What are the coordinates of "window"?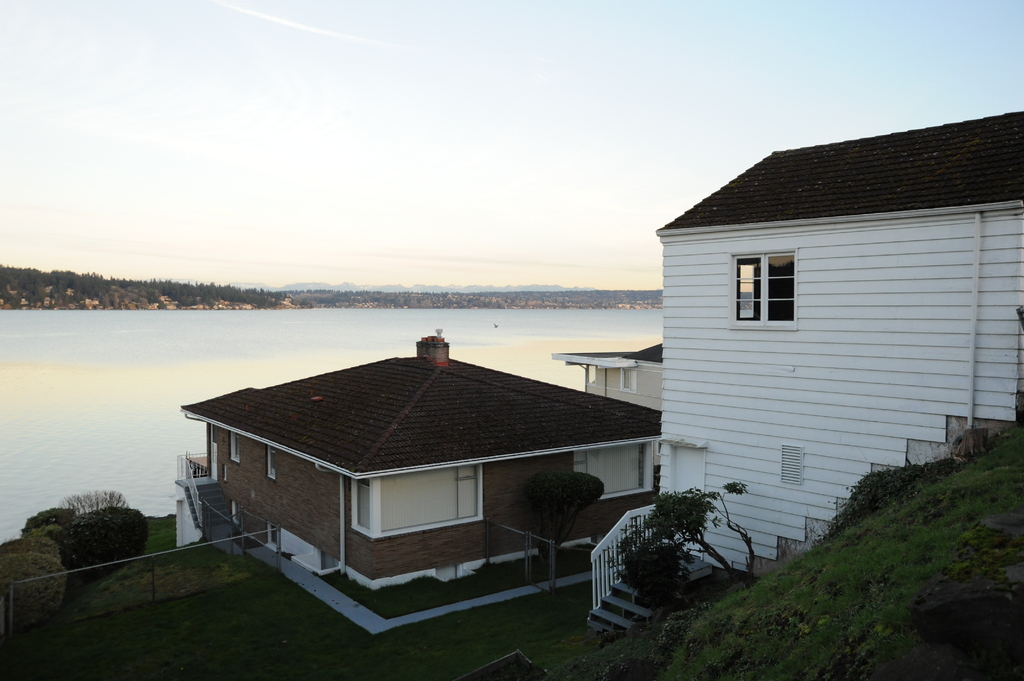
{"left": 725, "top": 247, "right": 797, "bottom": 331}.
